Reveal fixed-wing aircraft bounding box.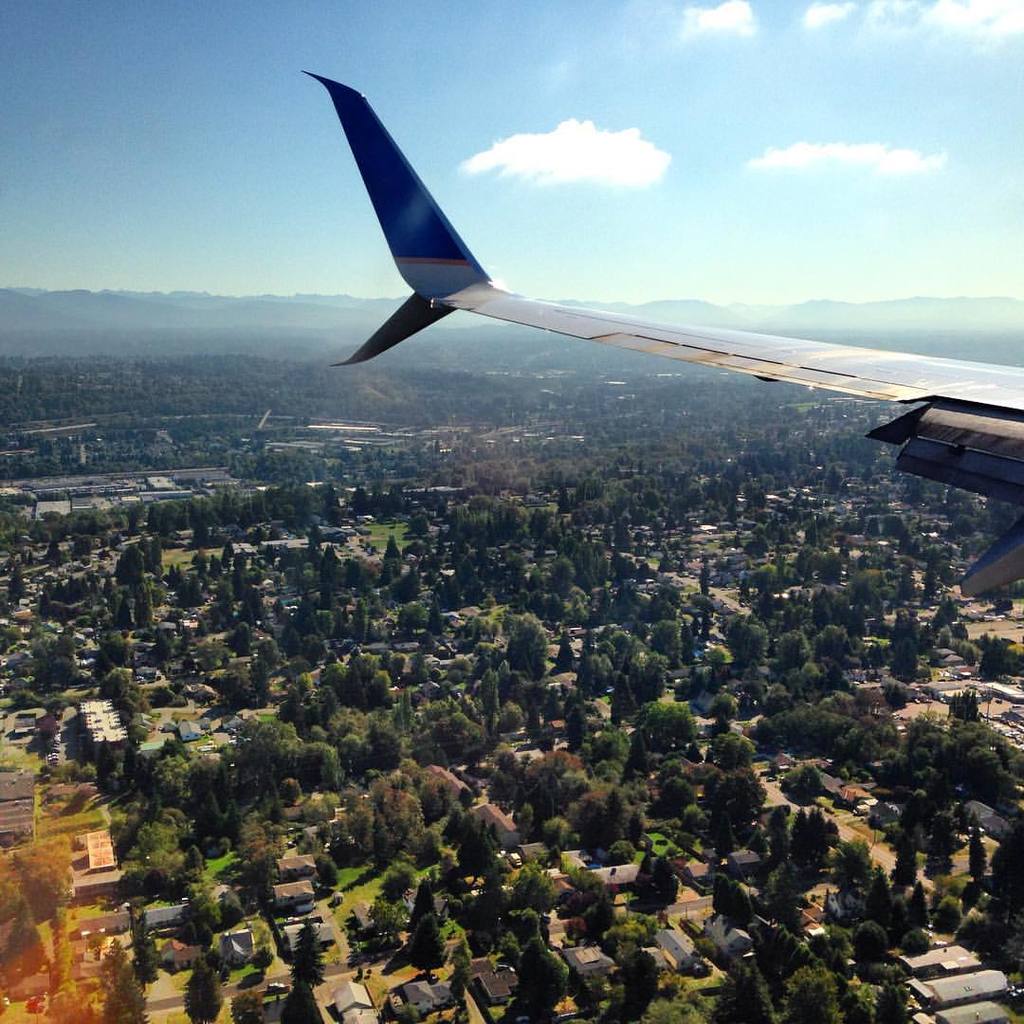
Revealed: x1=299 y1=68 x2=1023 y2=608.
